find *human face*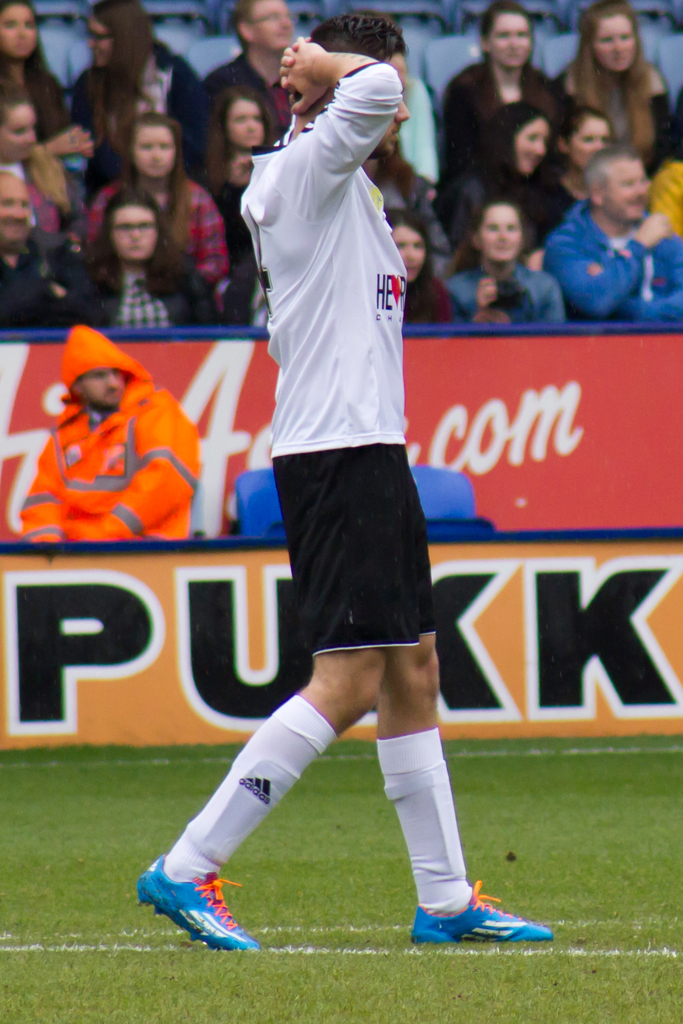
x1=135, y1=123, x2=174, y2=177
